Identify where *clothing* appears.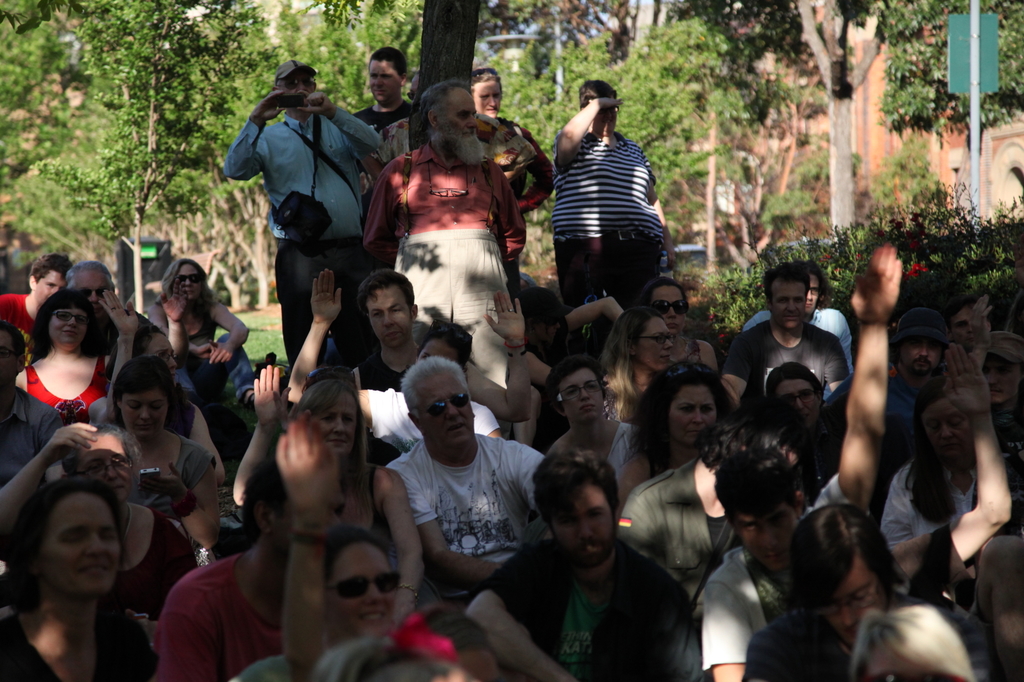
Appears at 694/539/790/676.
